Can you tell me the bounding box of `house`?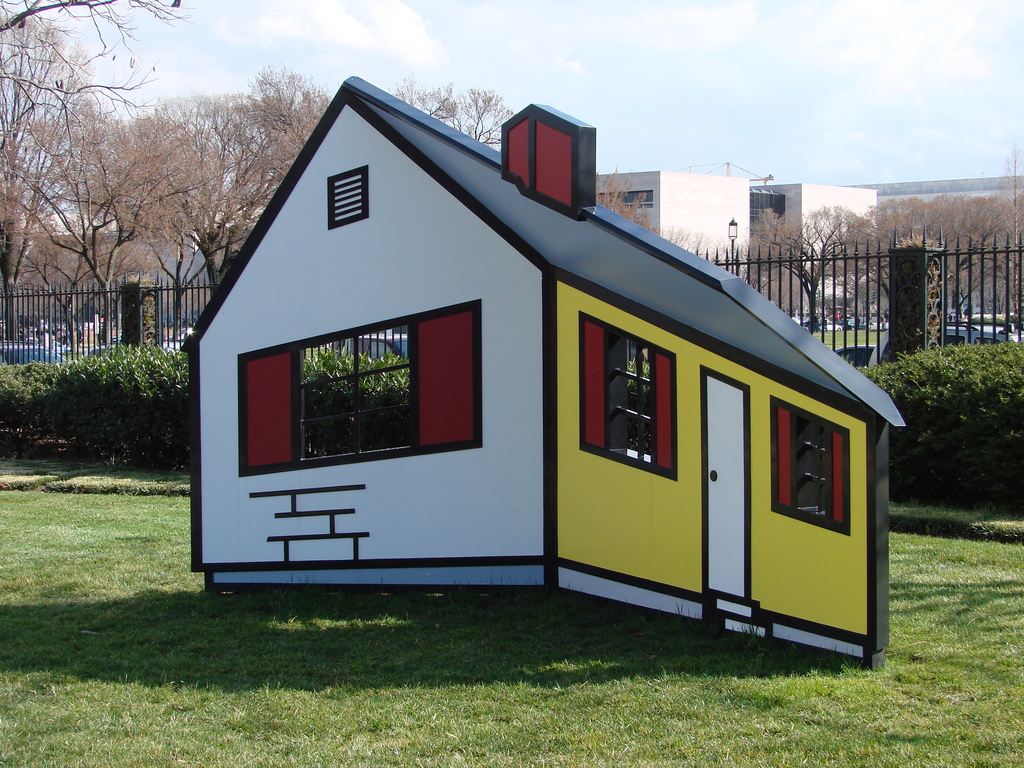
<region>189, 47, 882, 650</region>.
